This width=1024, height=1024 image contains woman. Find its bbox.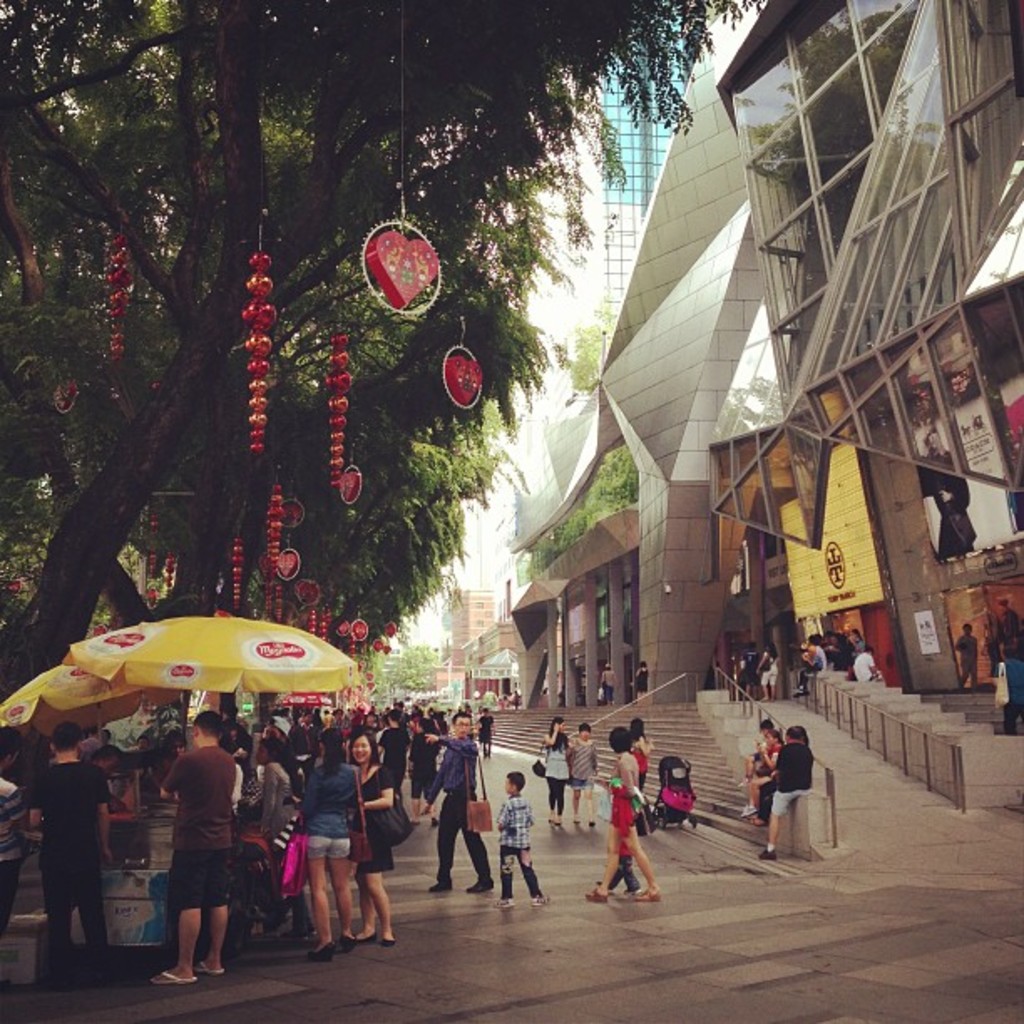
detection(587, 728, 668, 907).
